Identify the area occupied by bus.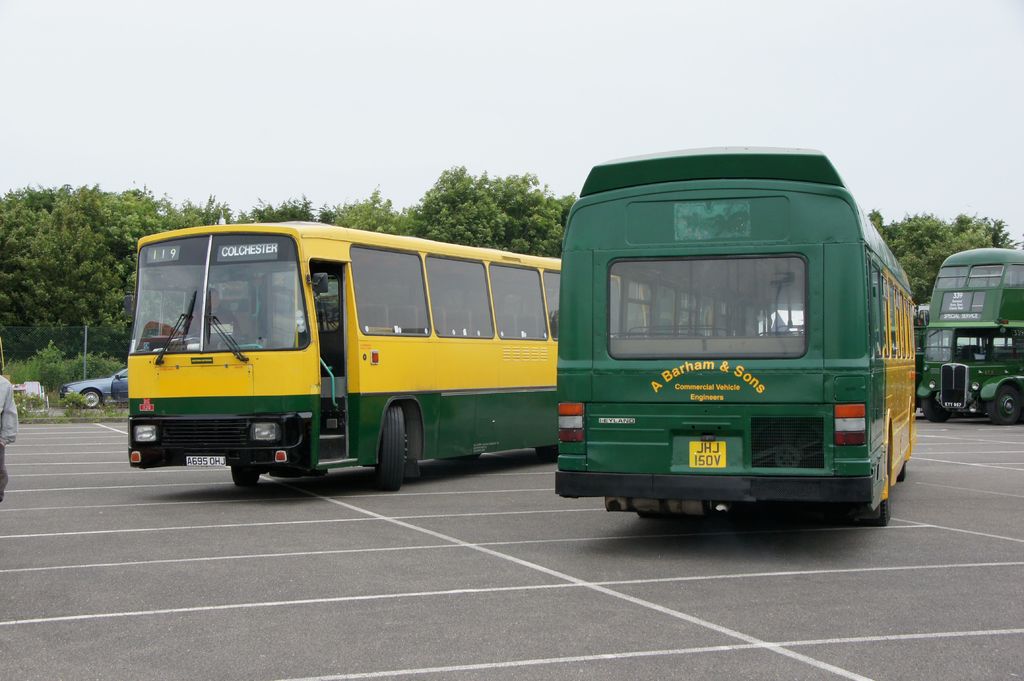
Area: region(553, 146, 919, 529).
